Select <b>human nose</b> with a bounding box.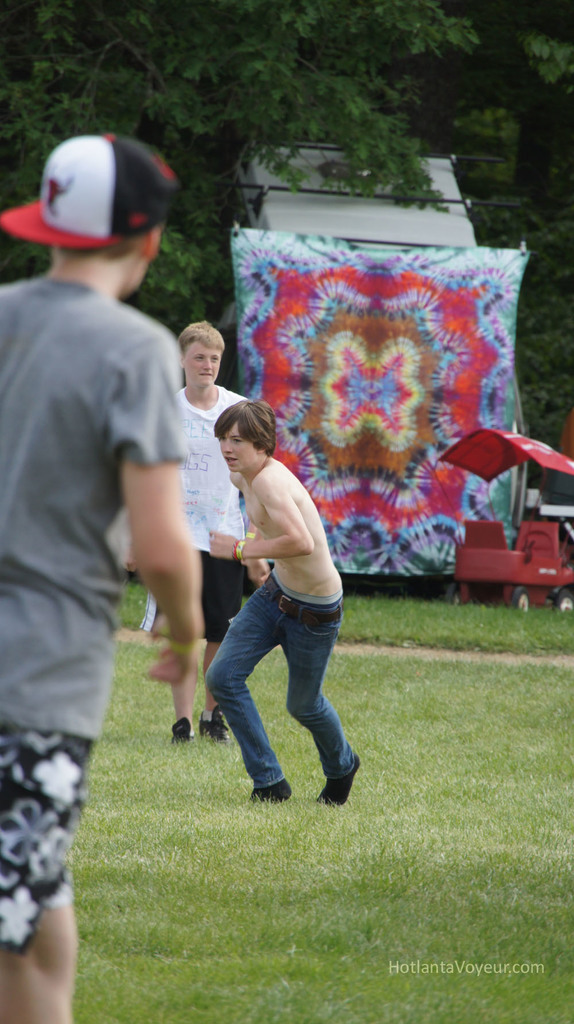
x1=200 y1=356 x2=216 y2=372.
